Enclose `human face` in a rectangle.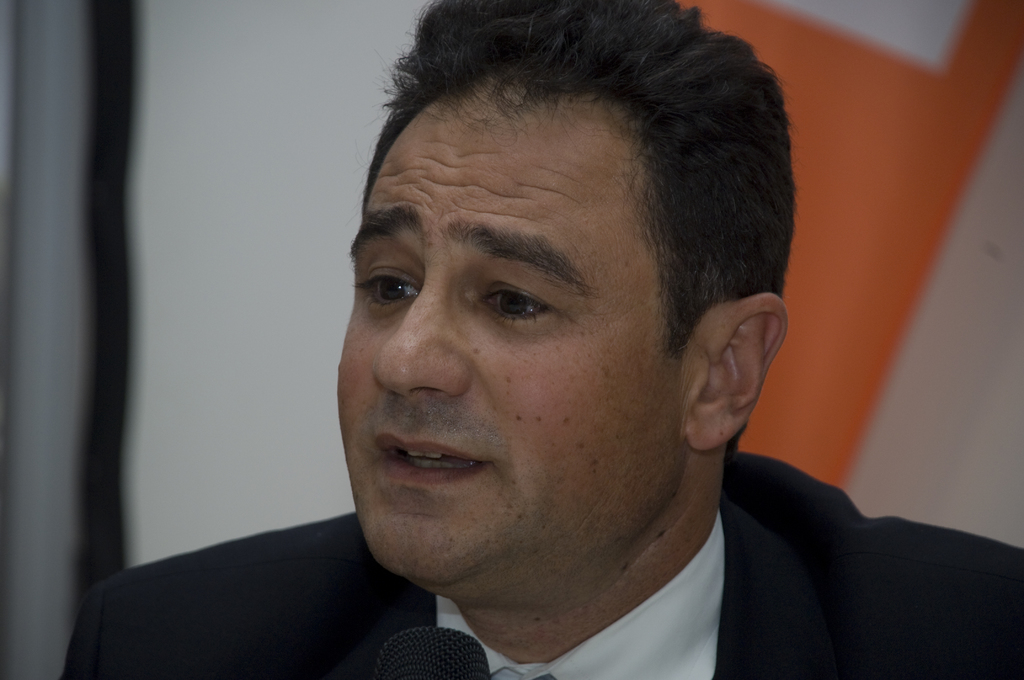
{"left": 333, "top": 89, "right": 683, "bottom": 578}.
